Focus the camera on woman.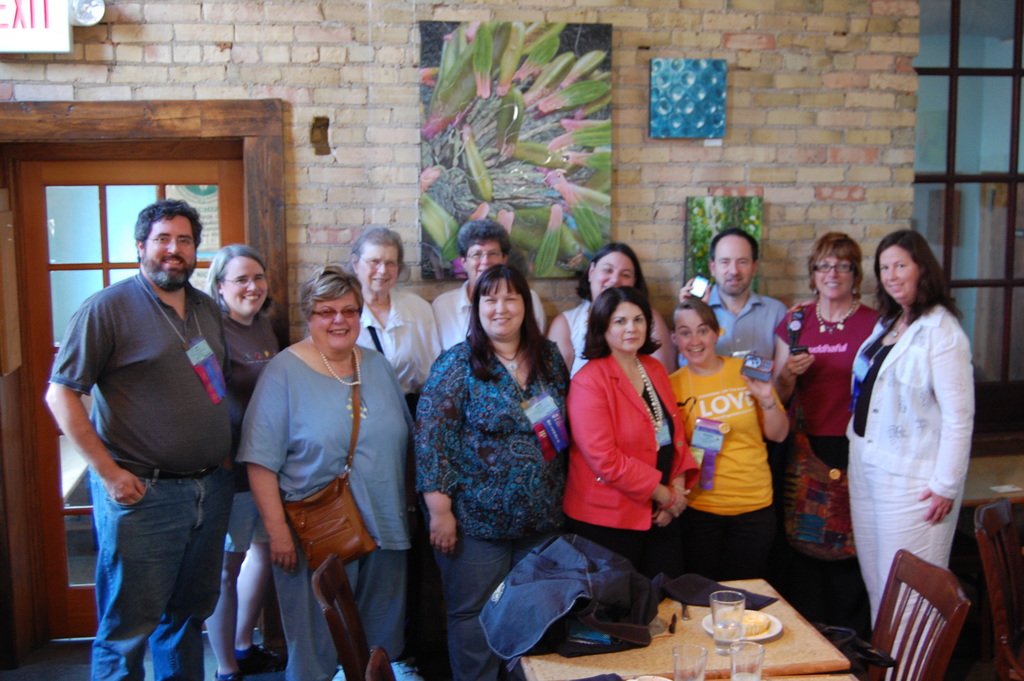
Focus region: <box>348,218,444,419</box>.
